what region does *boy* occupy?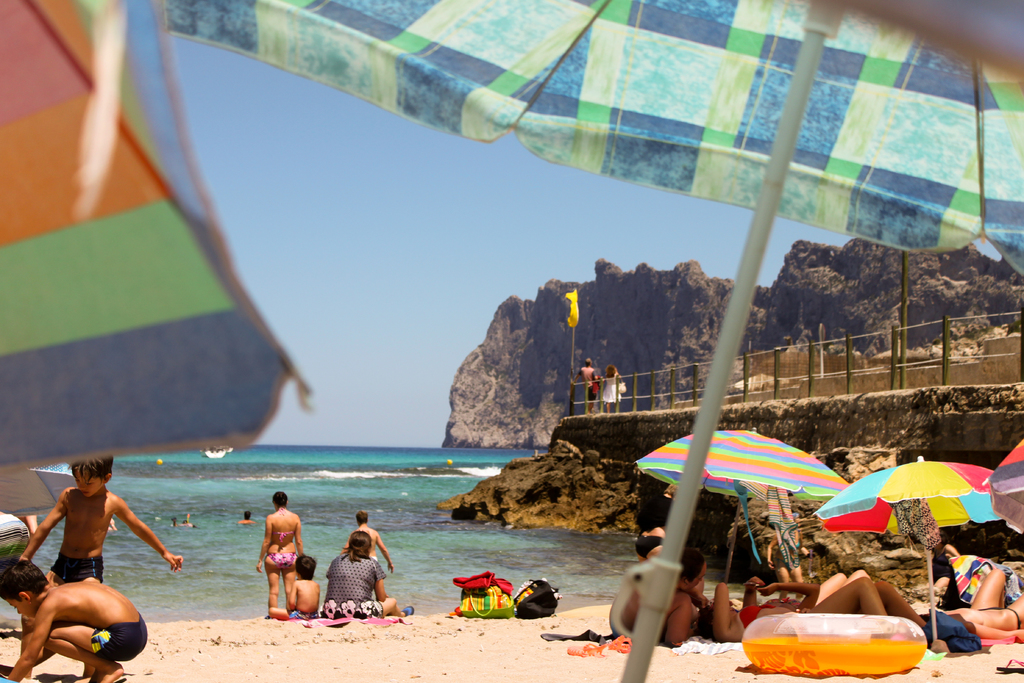
0 558 148 682.
